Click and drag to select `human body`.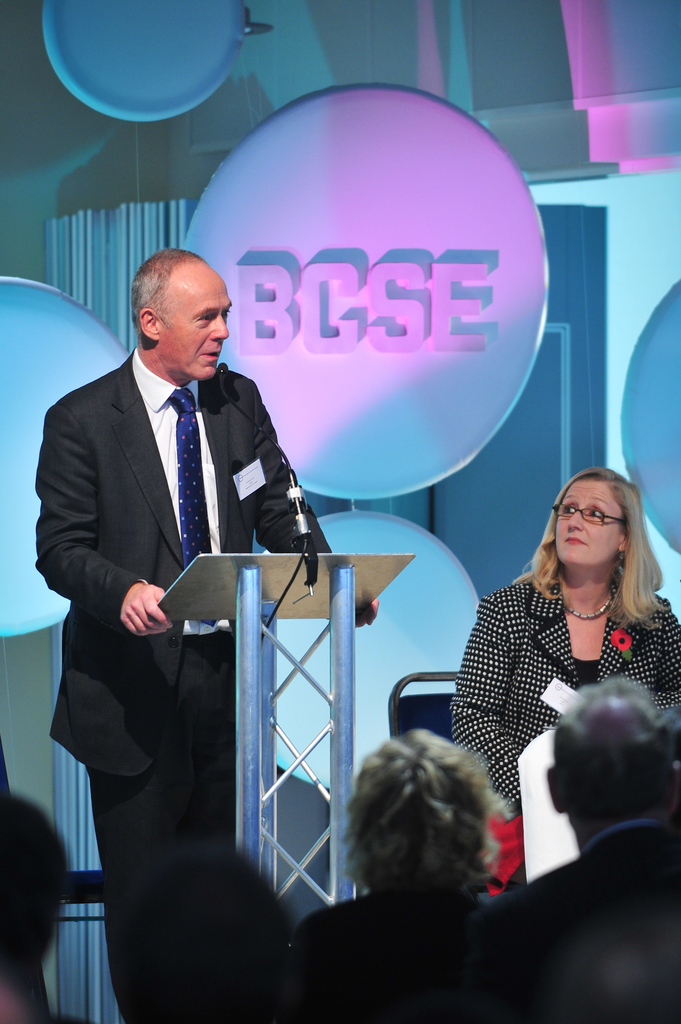
Selection: box(493, 676, 672, 1023).
